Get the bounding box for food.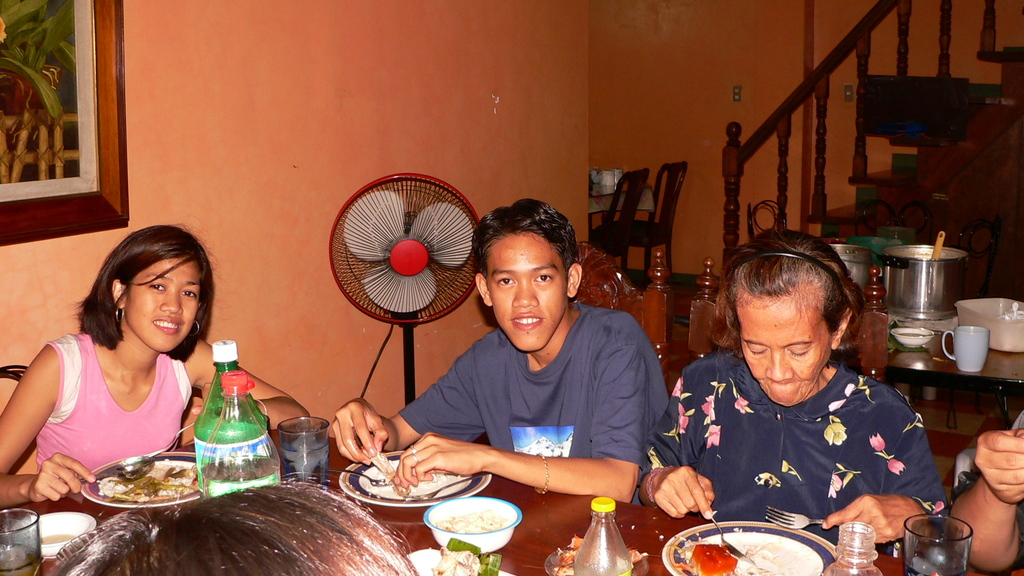
select_region(90, 458, 197, 500).
